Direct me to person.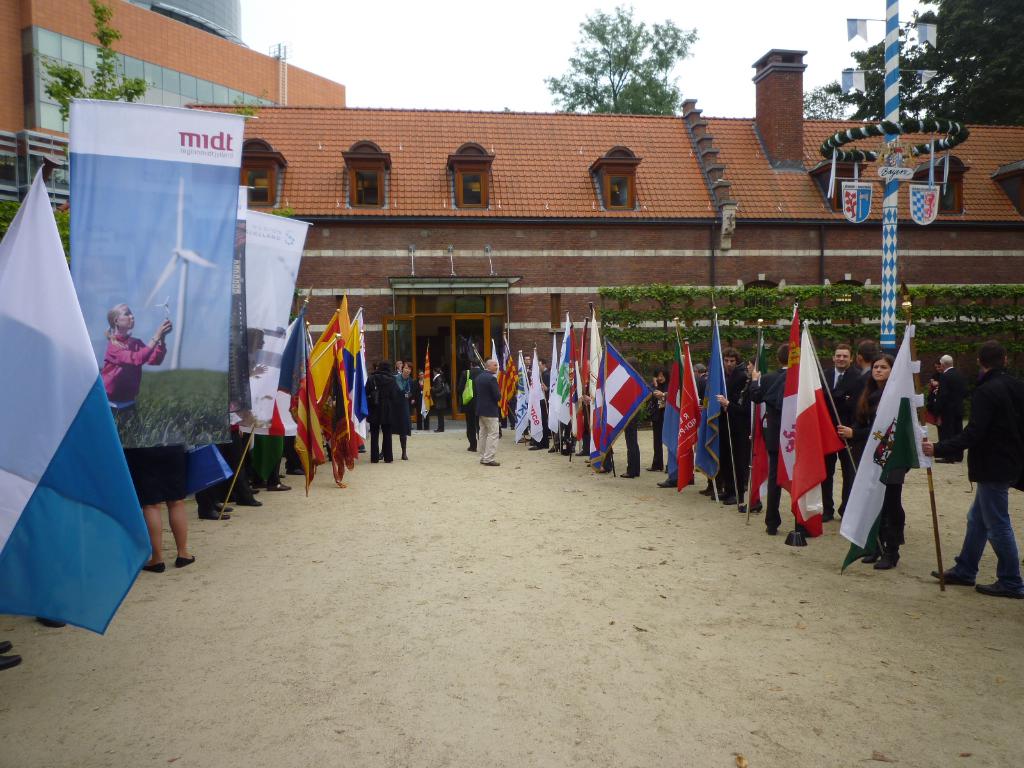
Direction: {"left": 122, "top": 442, "right": 197, "bottom": 572}.
